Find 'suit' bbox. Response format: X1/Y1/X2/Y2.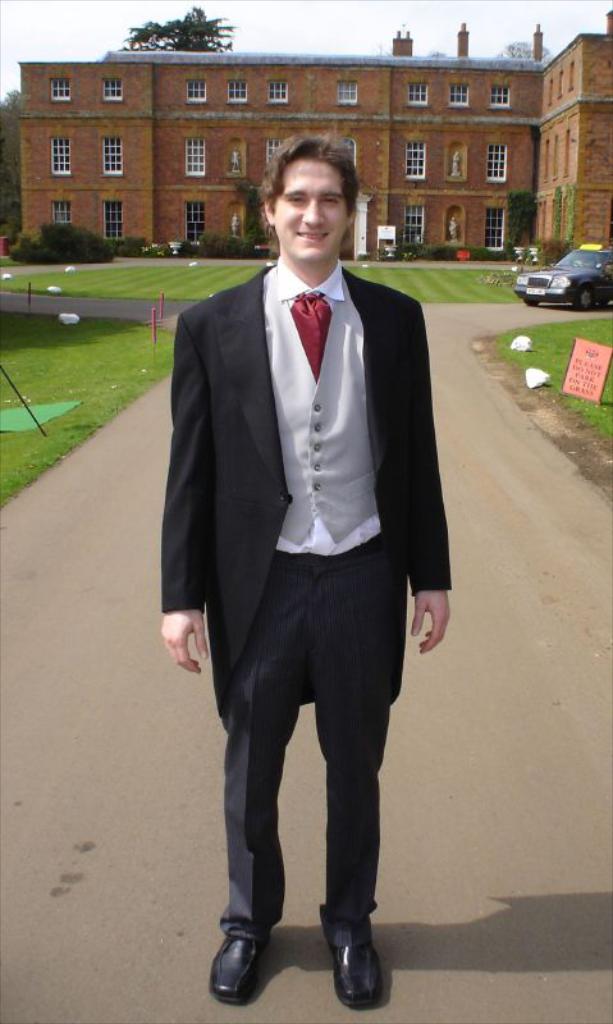
157/146/444/968.
